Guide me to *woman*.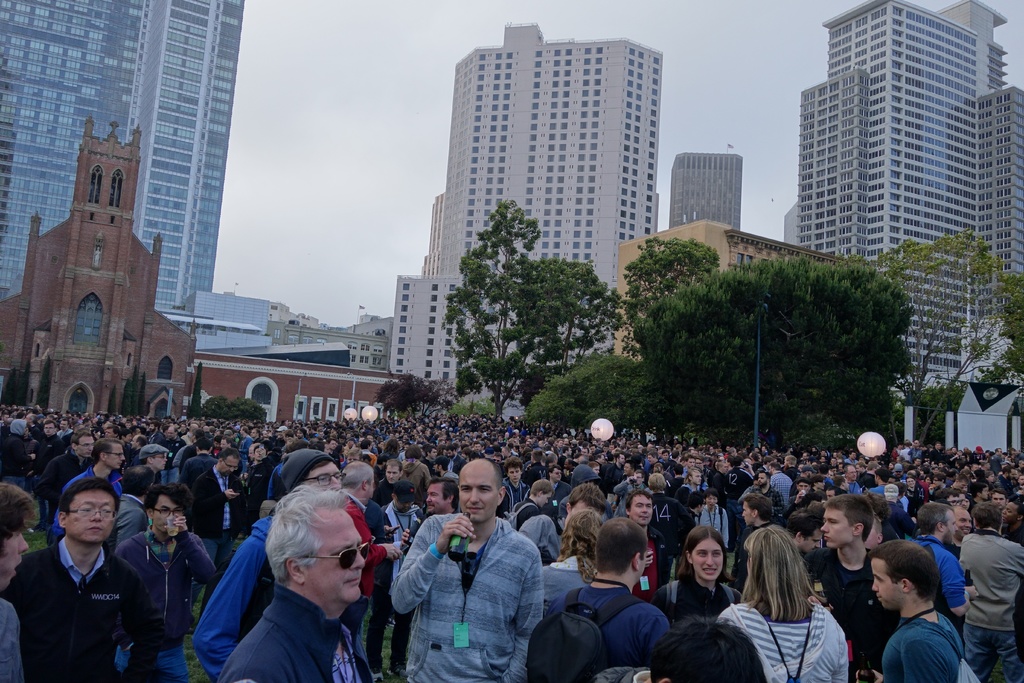
Guidance: x1=655 y1=527 x2=741 y2=625.
